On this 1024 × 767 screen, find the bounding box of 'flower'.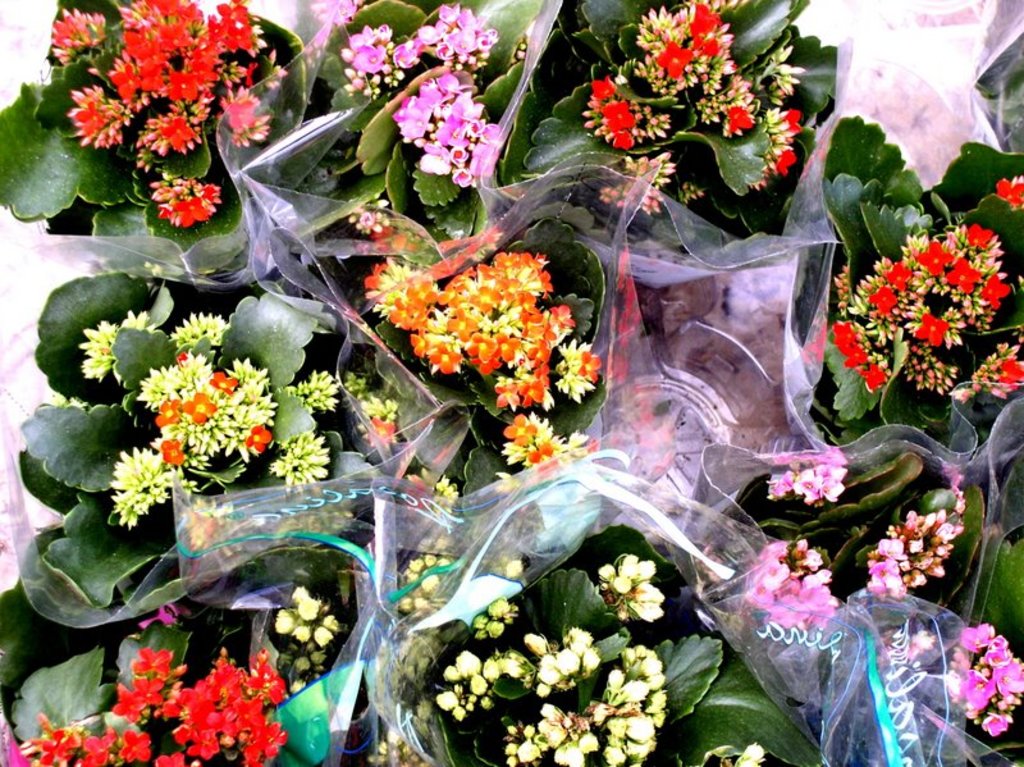
Bounding box: left=869, top=512, right=959, bottom=601.
